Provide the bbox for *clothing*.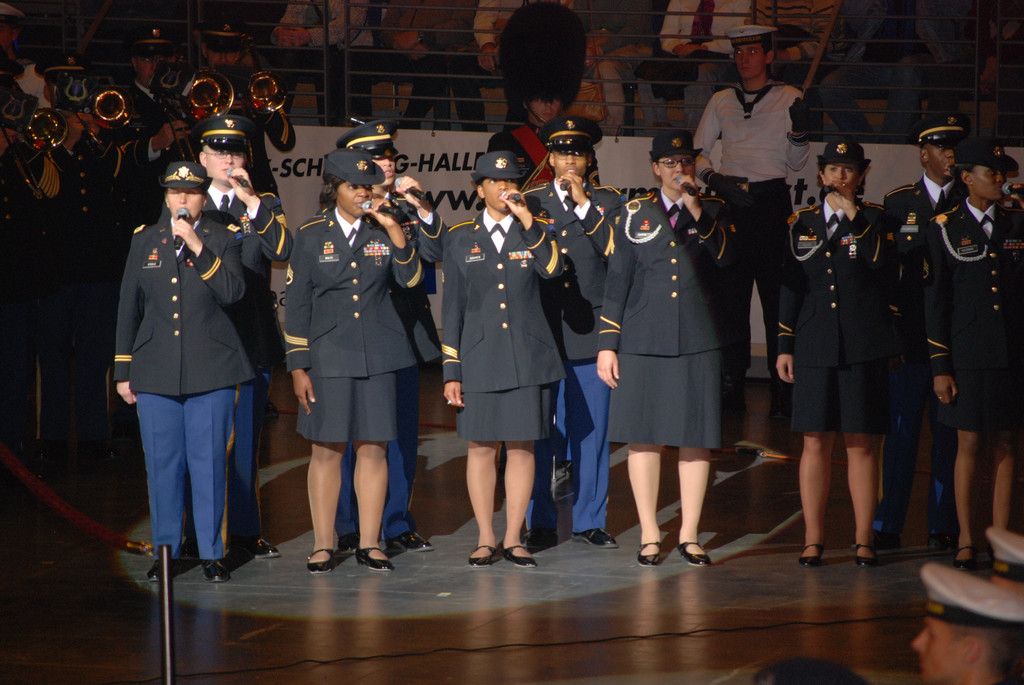
detection(113, 209, 258, 567).
